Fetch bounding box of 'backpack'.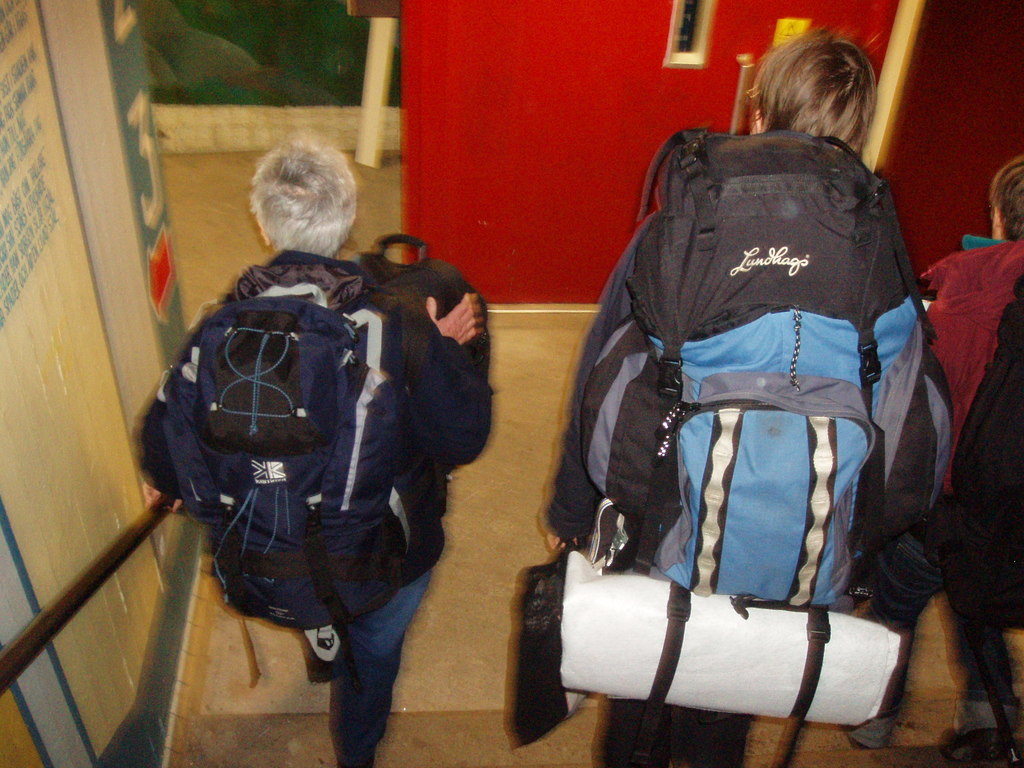
Bbox: {"x1": 579, "y1": 127, "x2": 951, "y2": 755}.
